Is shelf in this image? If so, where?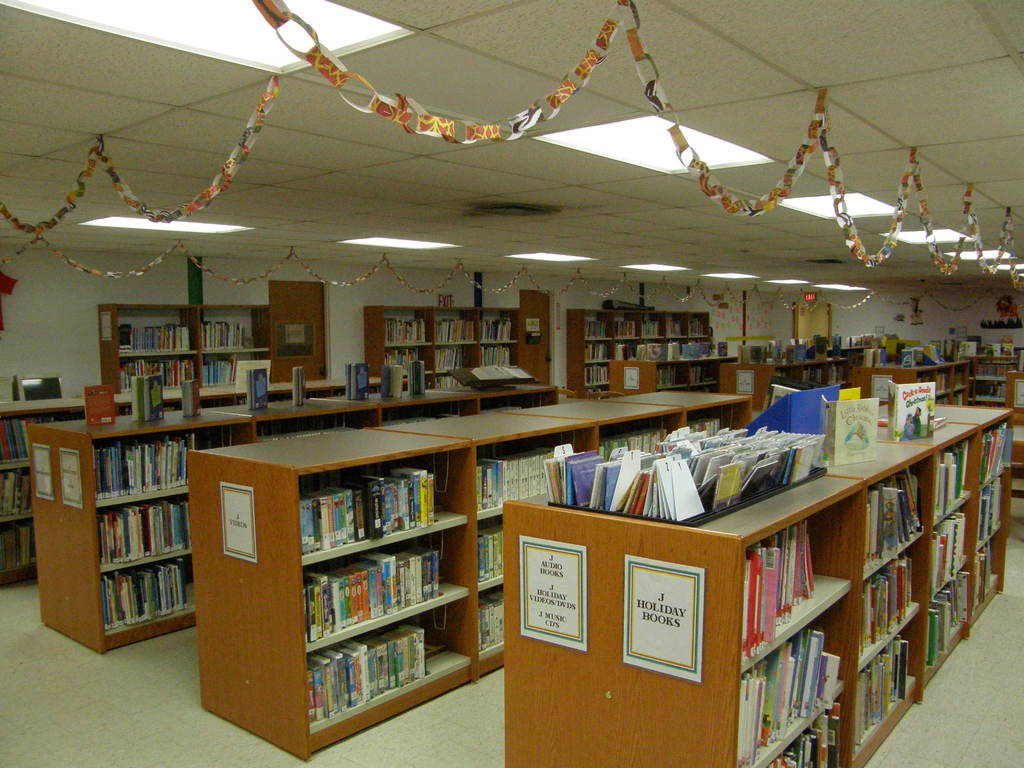
Yes, at 185:388:752:760.
